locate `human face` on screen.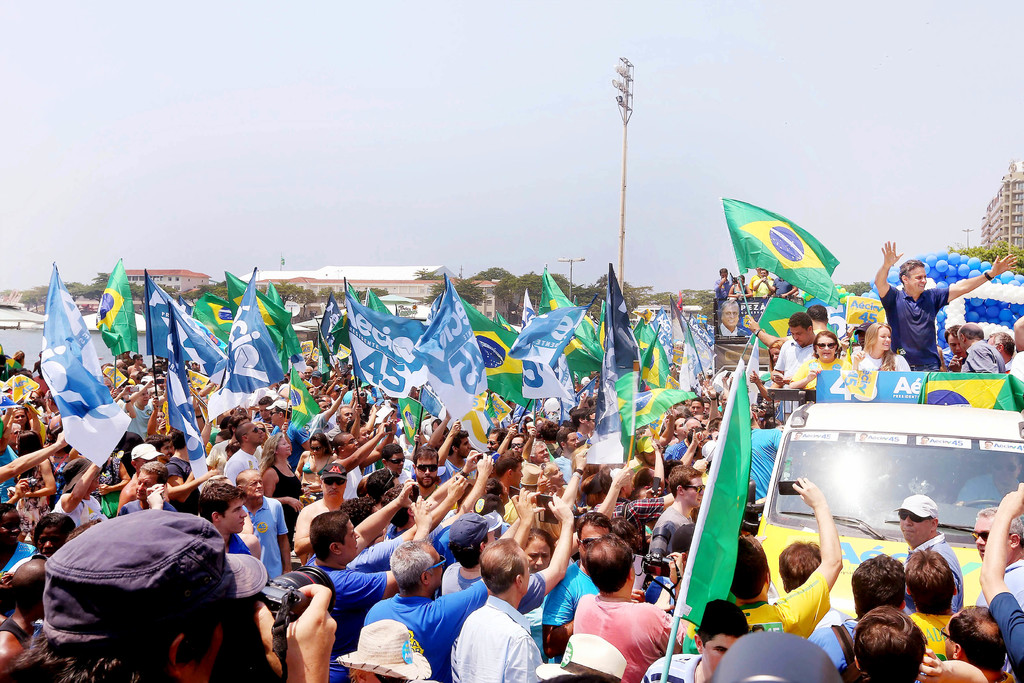
On screen at [left=900, top=511, right=929, bottom=543].
